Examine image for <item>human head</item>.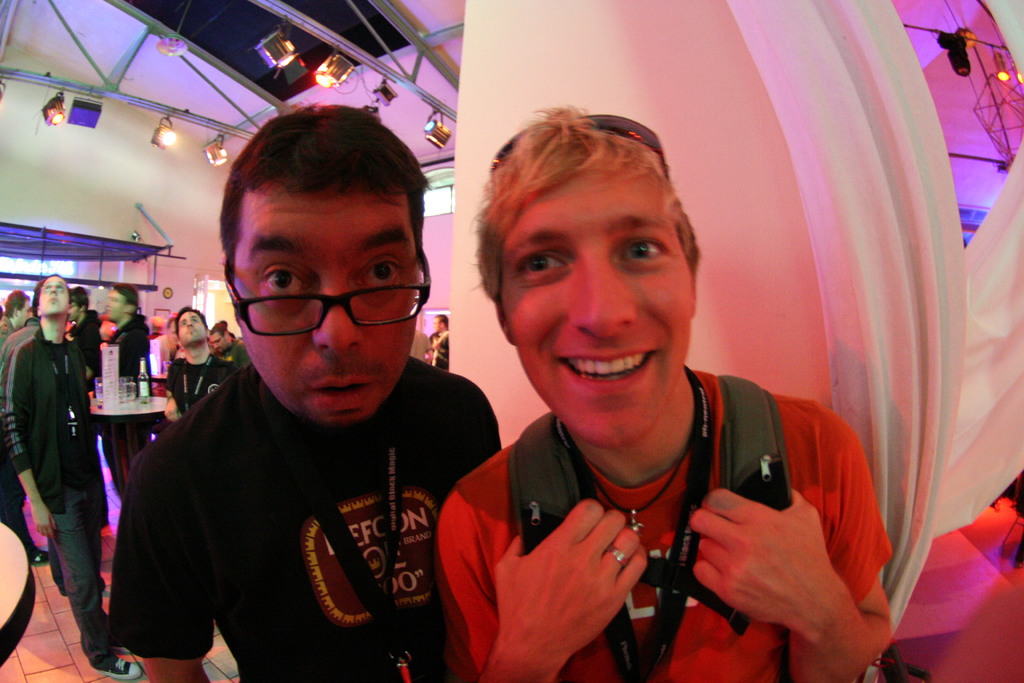
Examination result: locate(175, 308, 207, 352).
